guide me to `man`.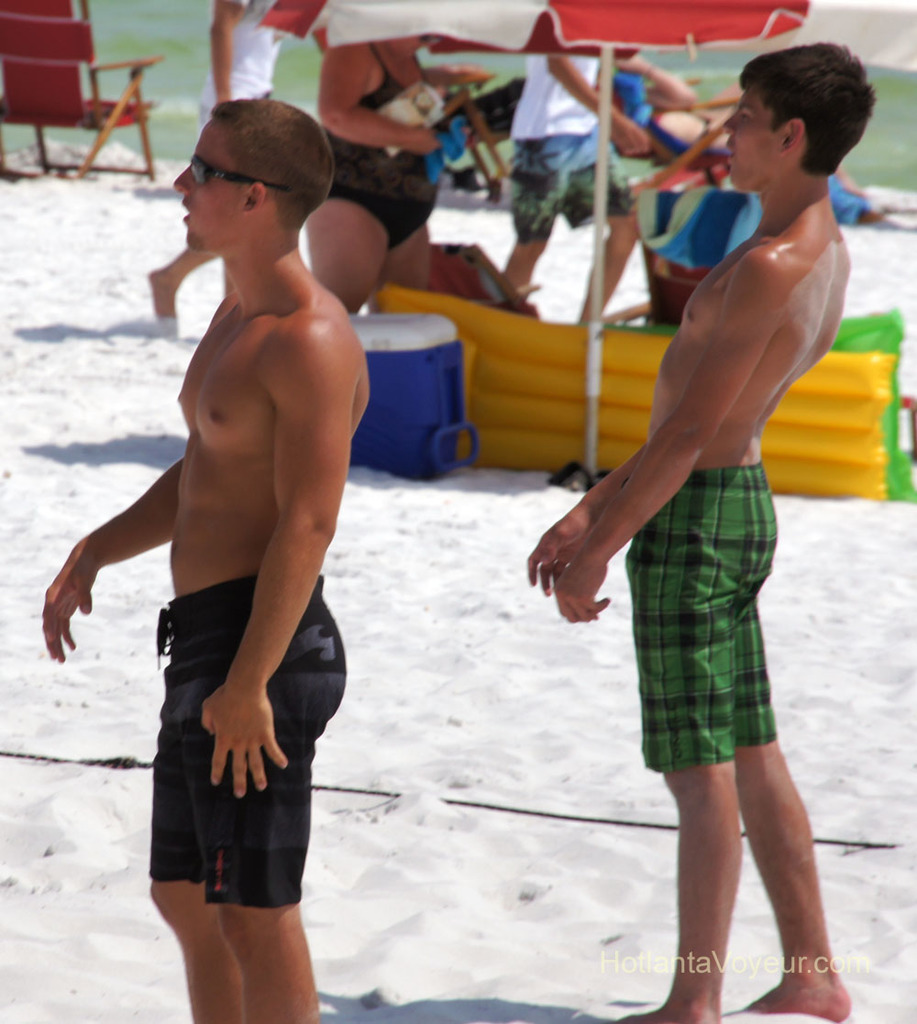
Guidance: locate(525, 38, 878, 1023).
